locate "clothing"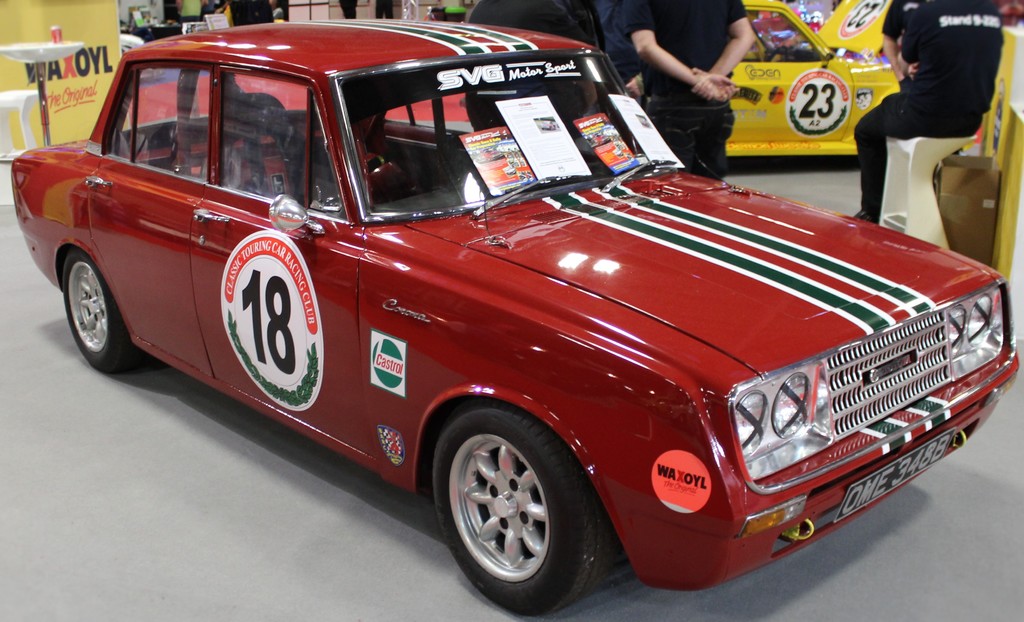
x1=632 y1=16 x2=762 y2=140
